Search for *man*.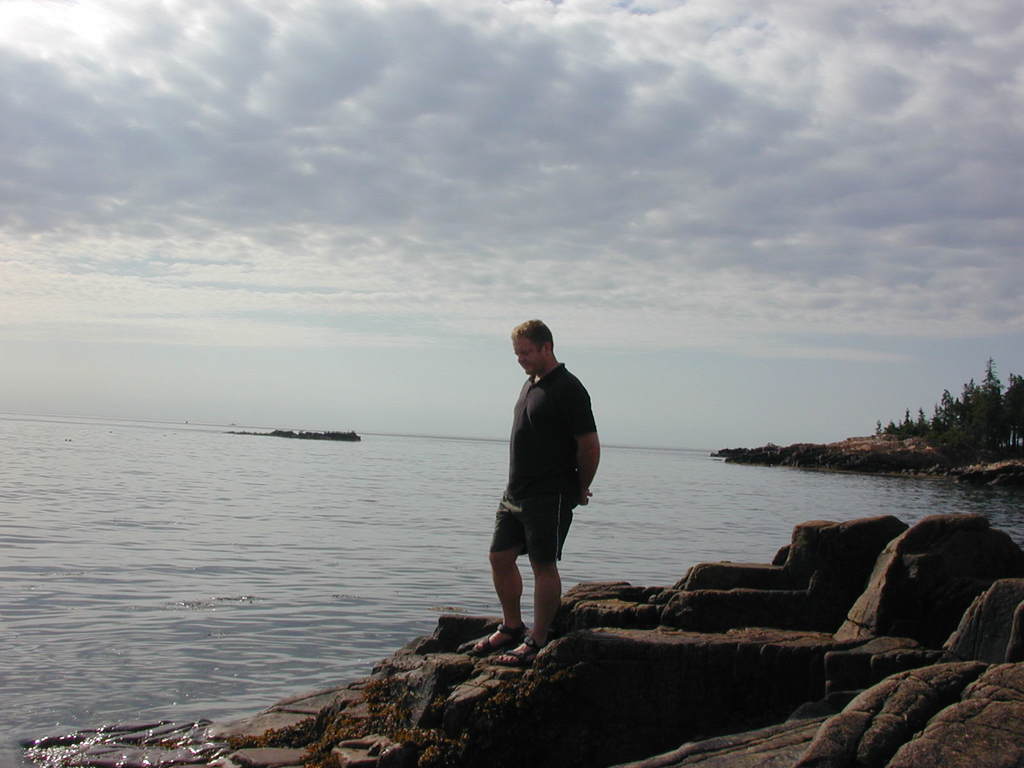
Found at pyautogui.locateOnScreen(477, 317, 605, 651).
